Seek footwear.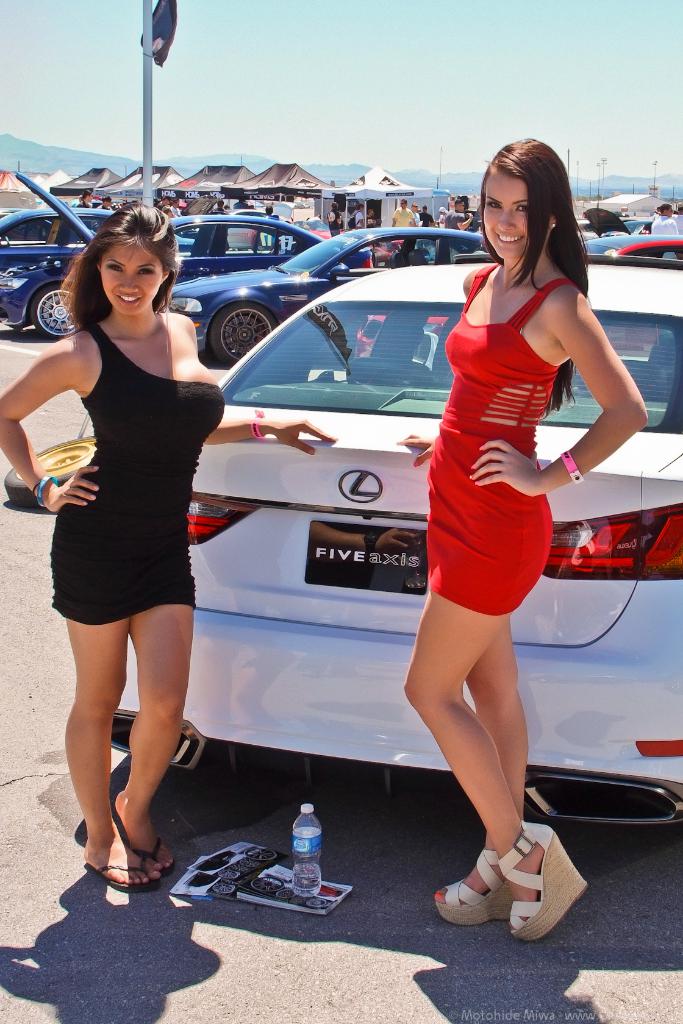
x1=80 y1=817 x2=160 y2=896.
